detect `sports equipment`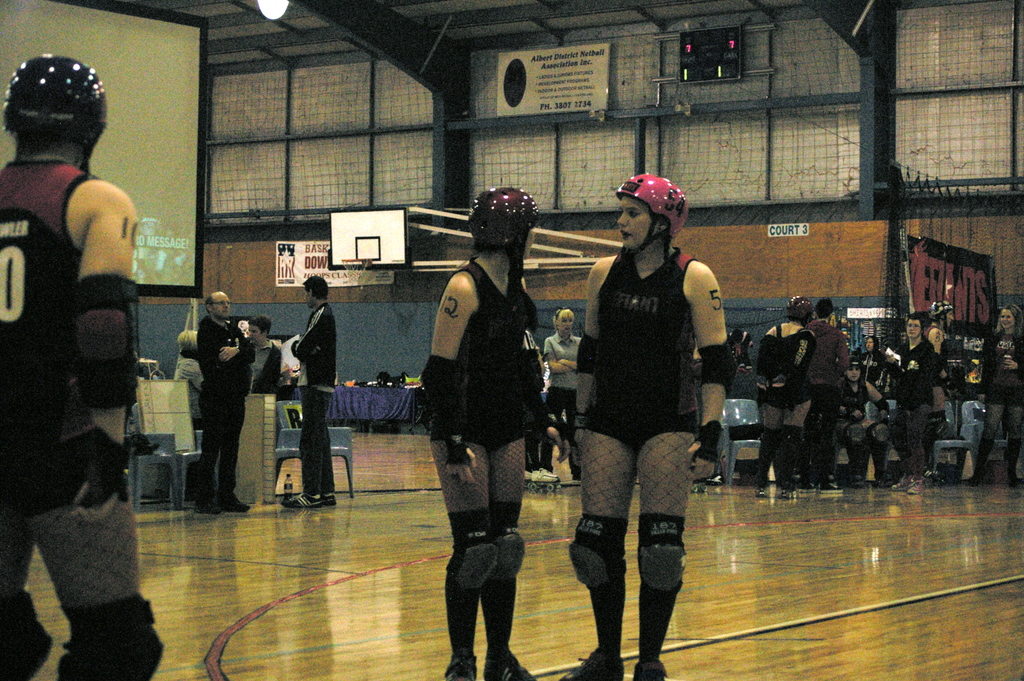
927 297 952 331
